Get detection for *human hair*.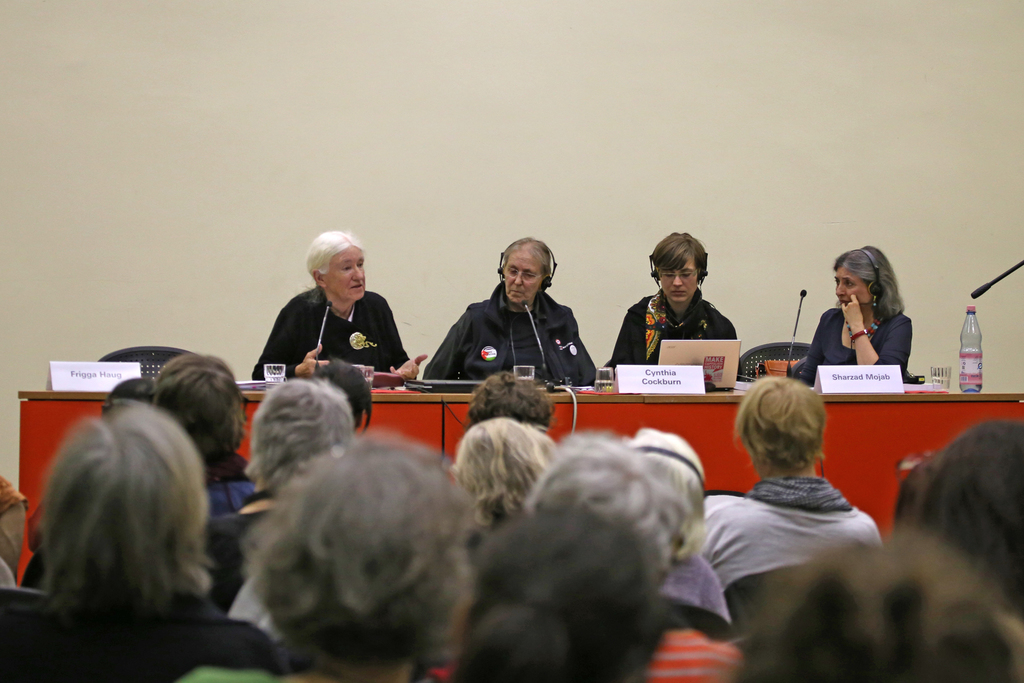
Detection: 524, 425, 673, 573.
